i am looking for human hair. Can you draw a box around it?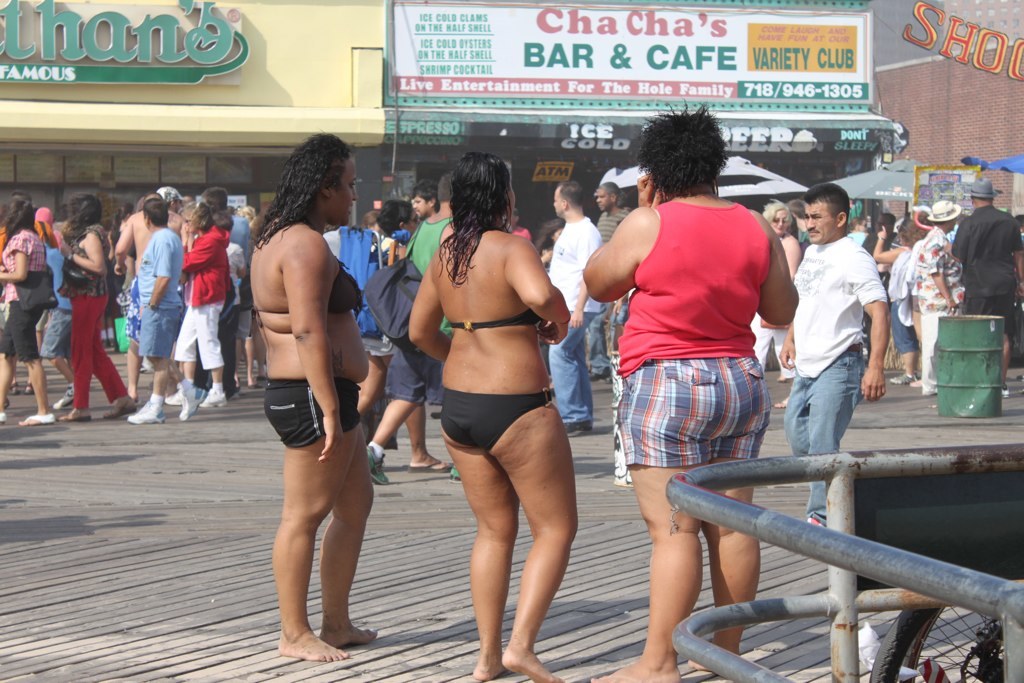
Sure, the bounding box is bbox(808, 181, 852, 213).
